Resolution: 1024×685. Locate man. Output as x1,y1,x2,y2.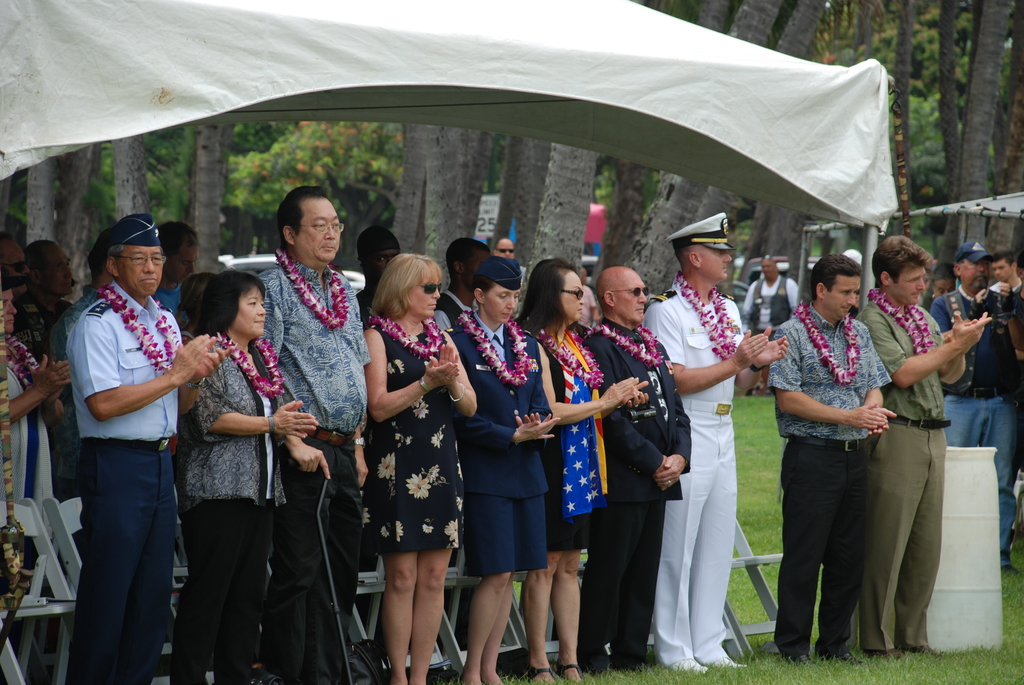
739,256,804,397.
